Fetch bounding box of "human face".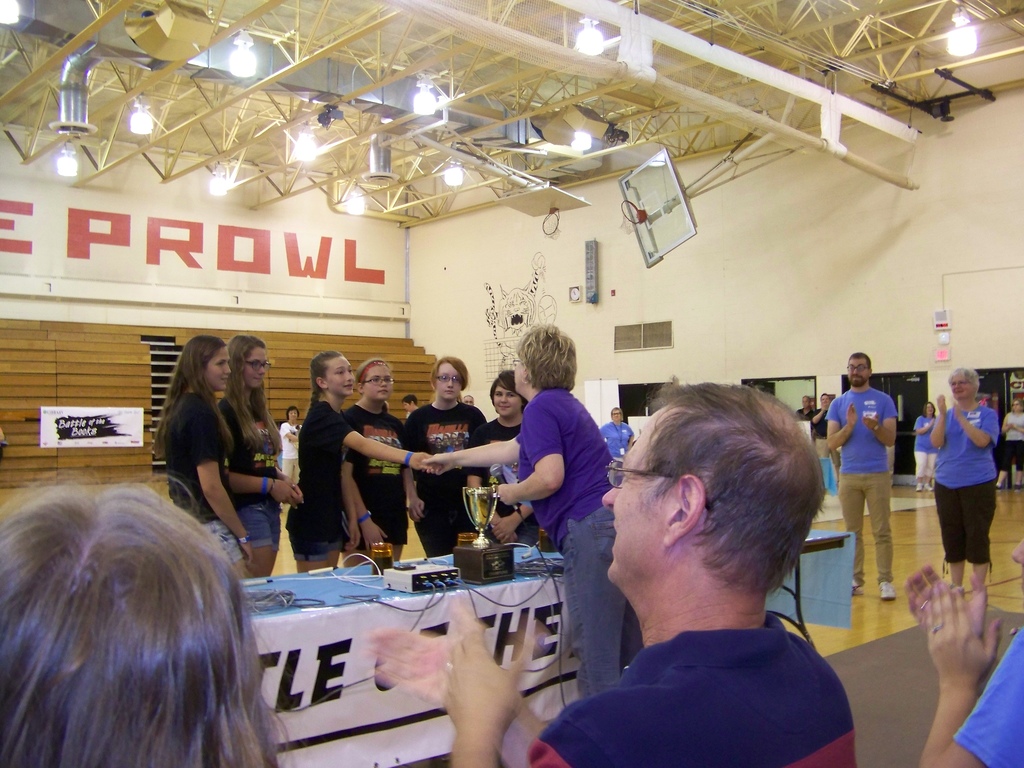
Bbox: (left=925, top=402, right=933, bottom=413).
